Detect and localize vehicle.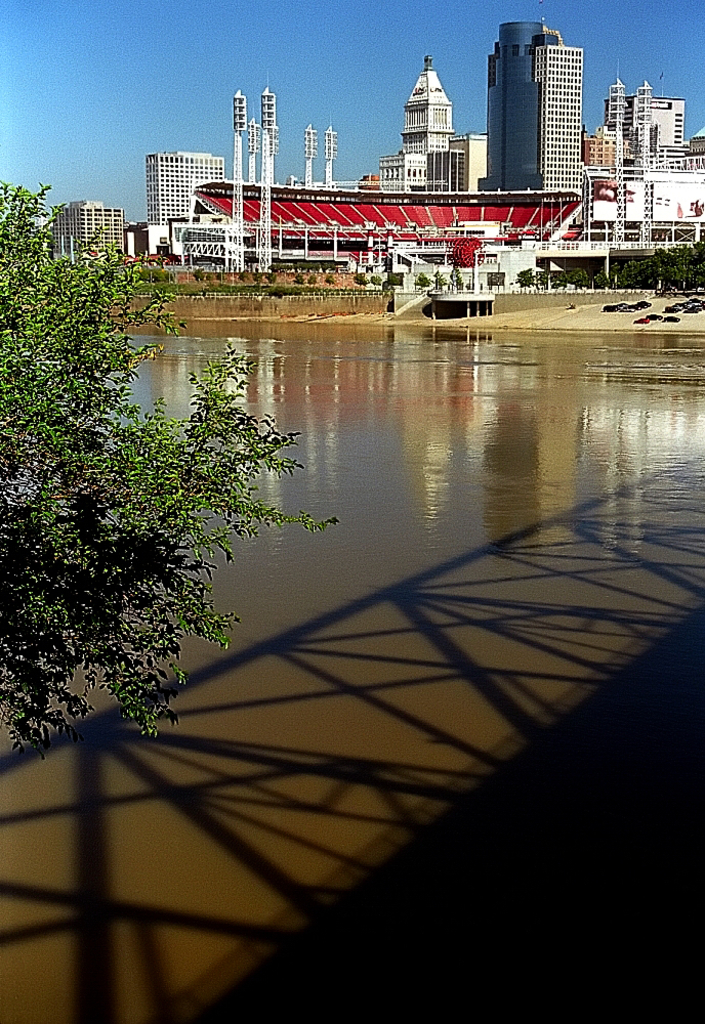
Localized at box=[605, 296, 648, 309].
